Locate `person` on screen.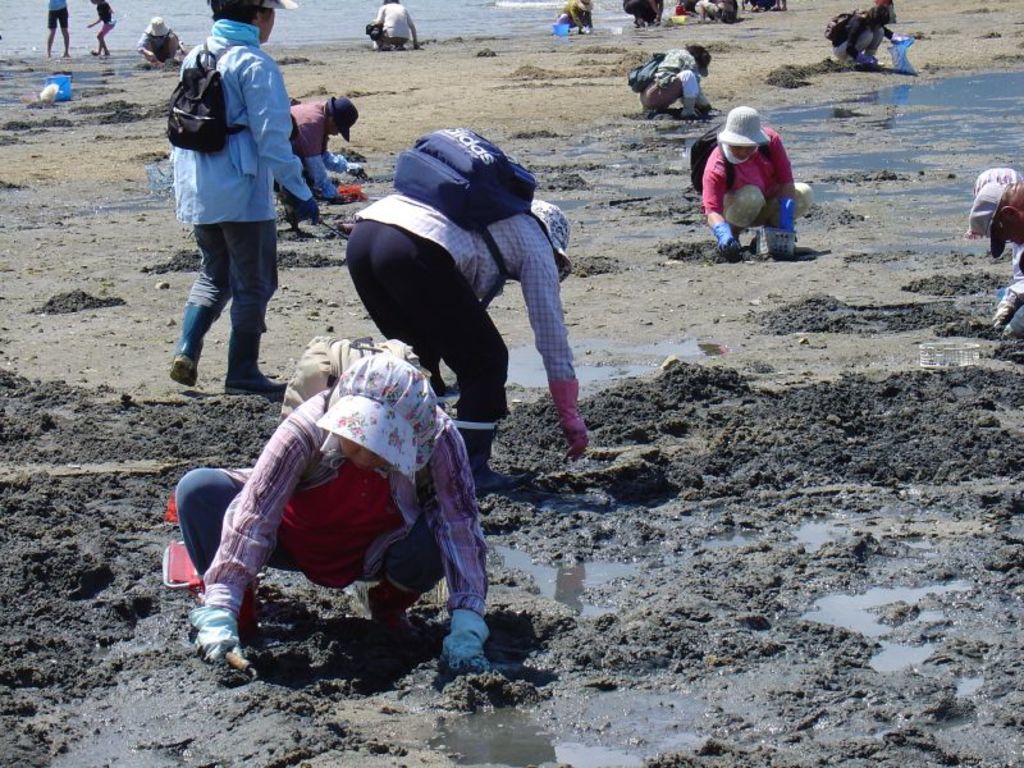
On screen at 365:0:425:55.
